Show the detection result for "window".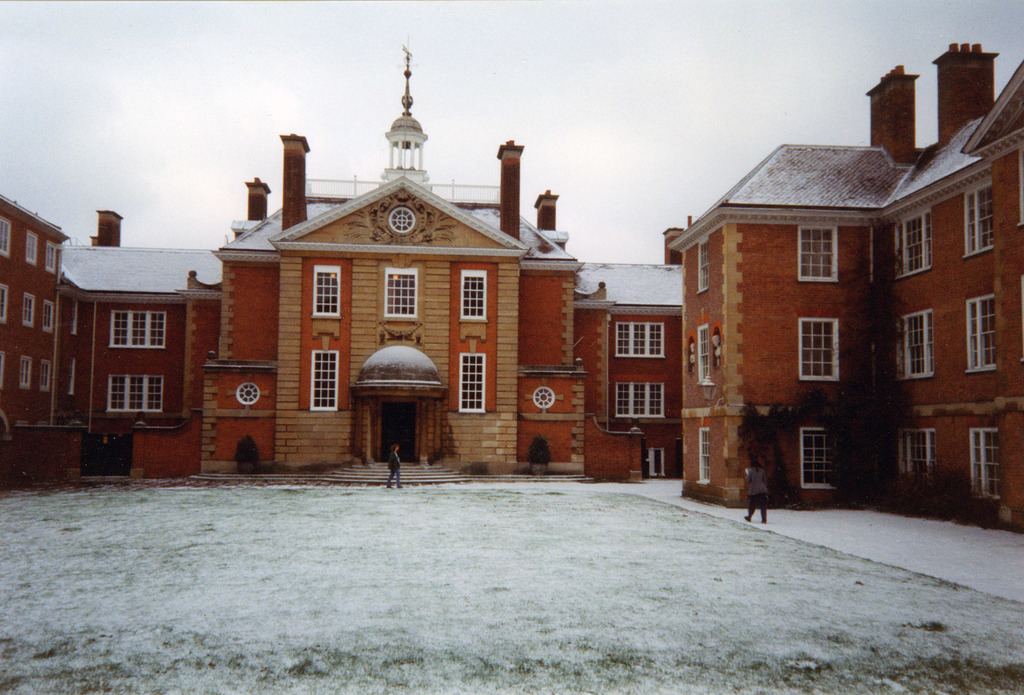
bbox=[384, 268, 414, 323].
